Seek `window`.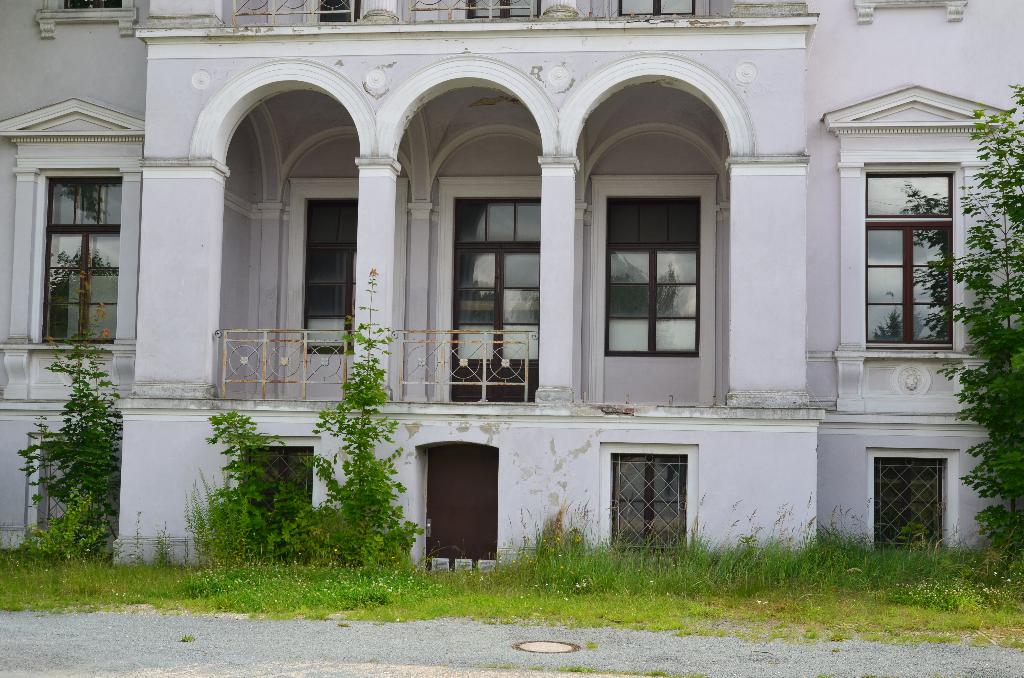
[44, 177, 123, 344].
